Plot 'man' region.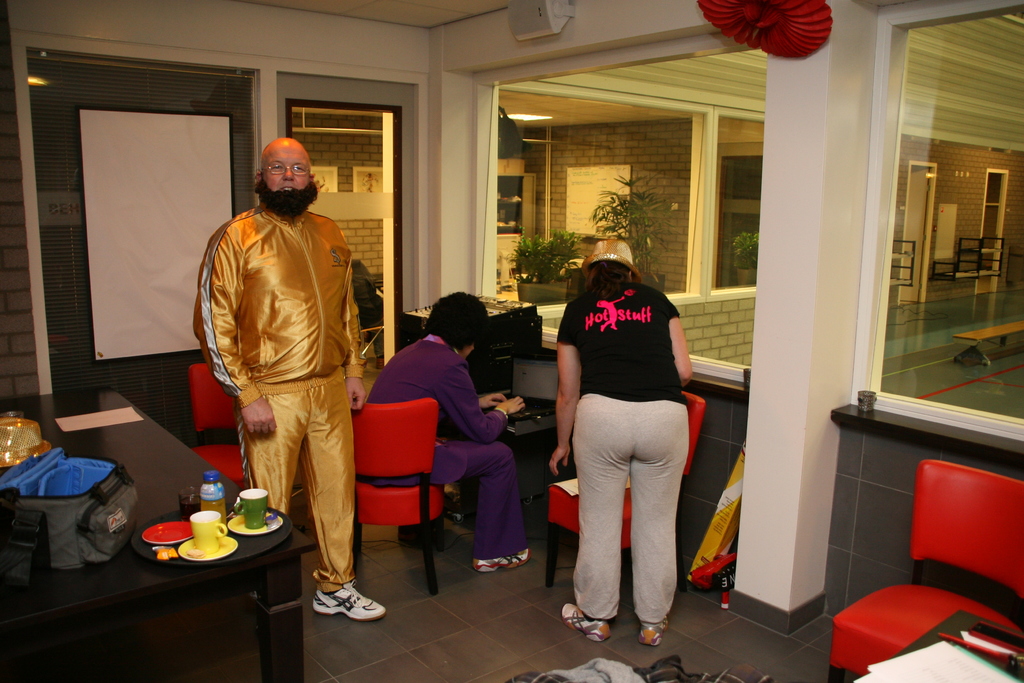
Plotted at (192,124,369,629).
